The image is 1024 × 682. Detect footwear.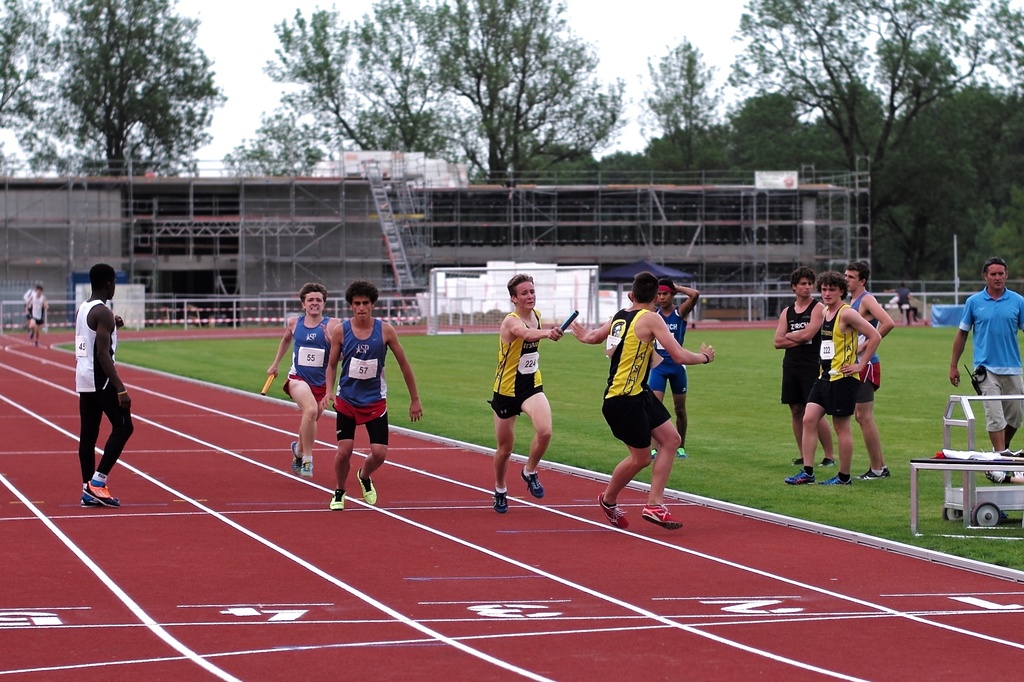
Detection: bbox=(80, 484, 120, 511).
